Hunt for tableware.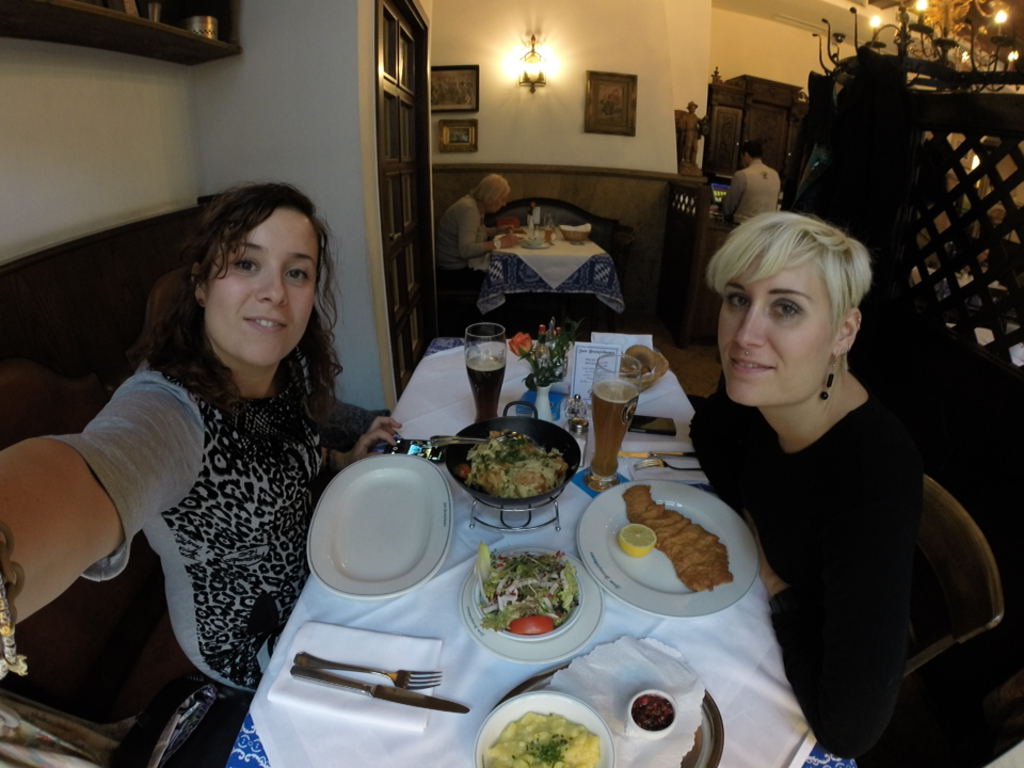
Hunted down at (left=297, top=654, right=442, bottom=689).
